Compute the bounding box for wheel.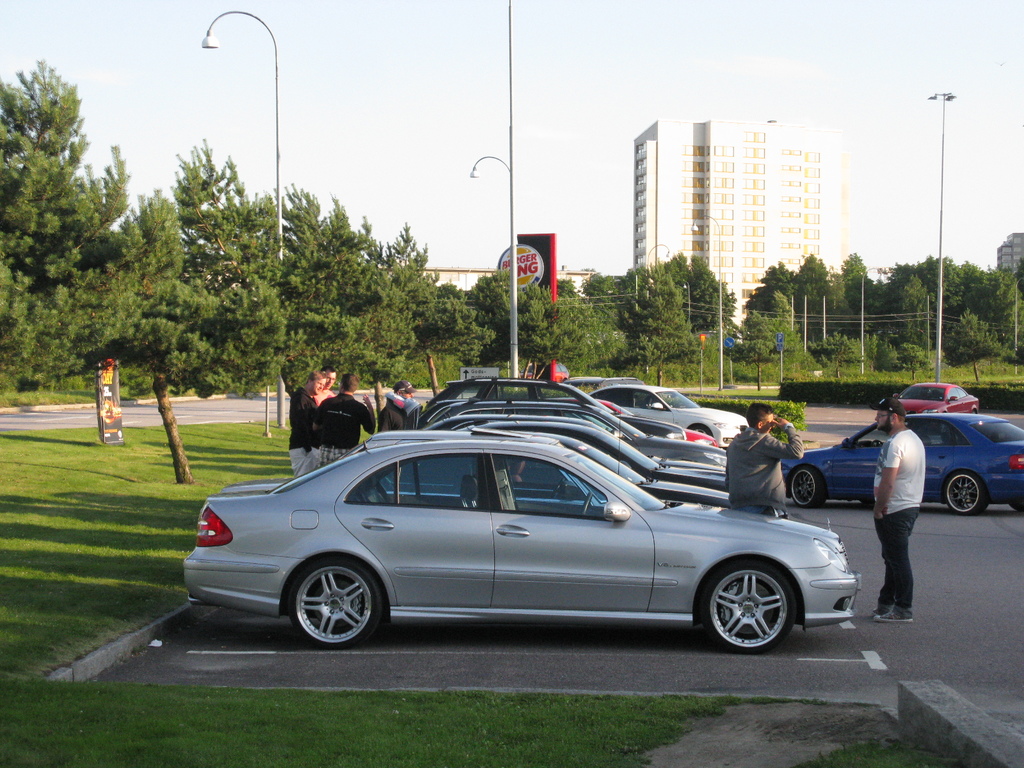
select_region(971, 407, 977, 413).
